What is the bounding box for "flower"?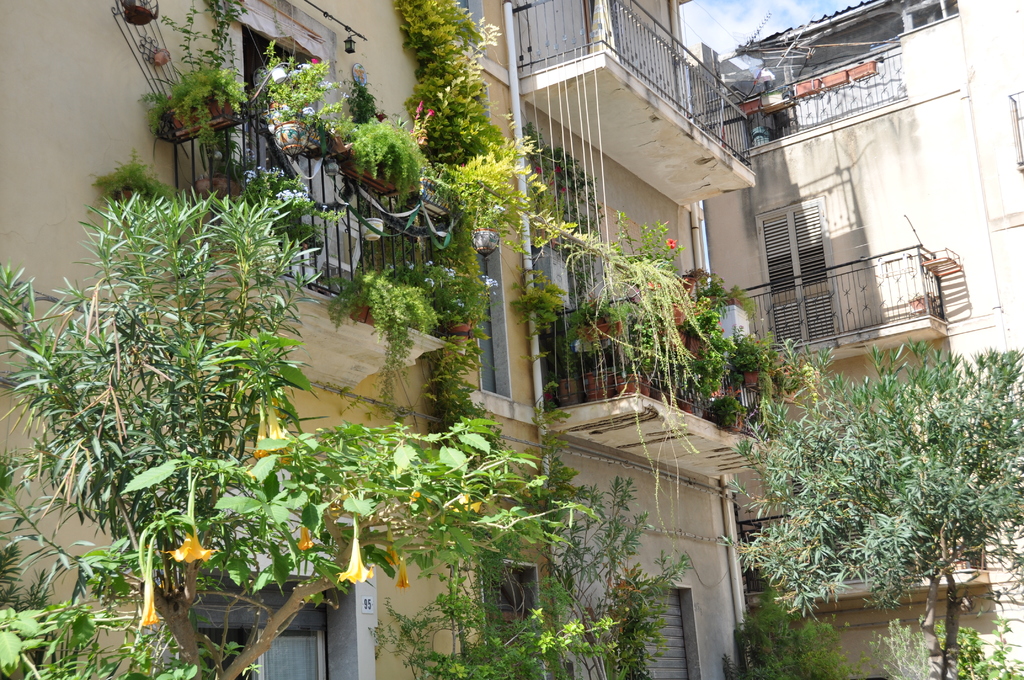
detection(397, 556, 416, 591).
